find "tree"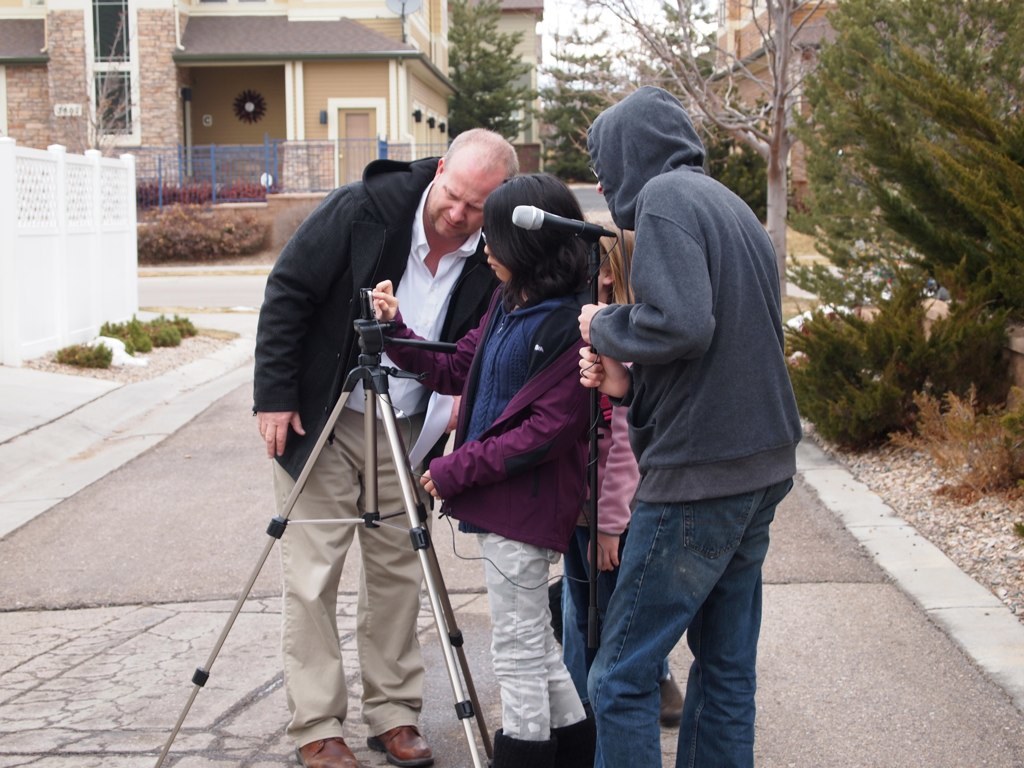
603,0,827,311
